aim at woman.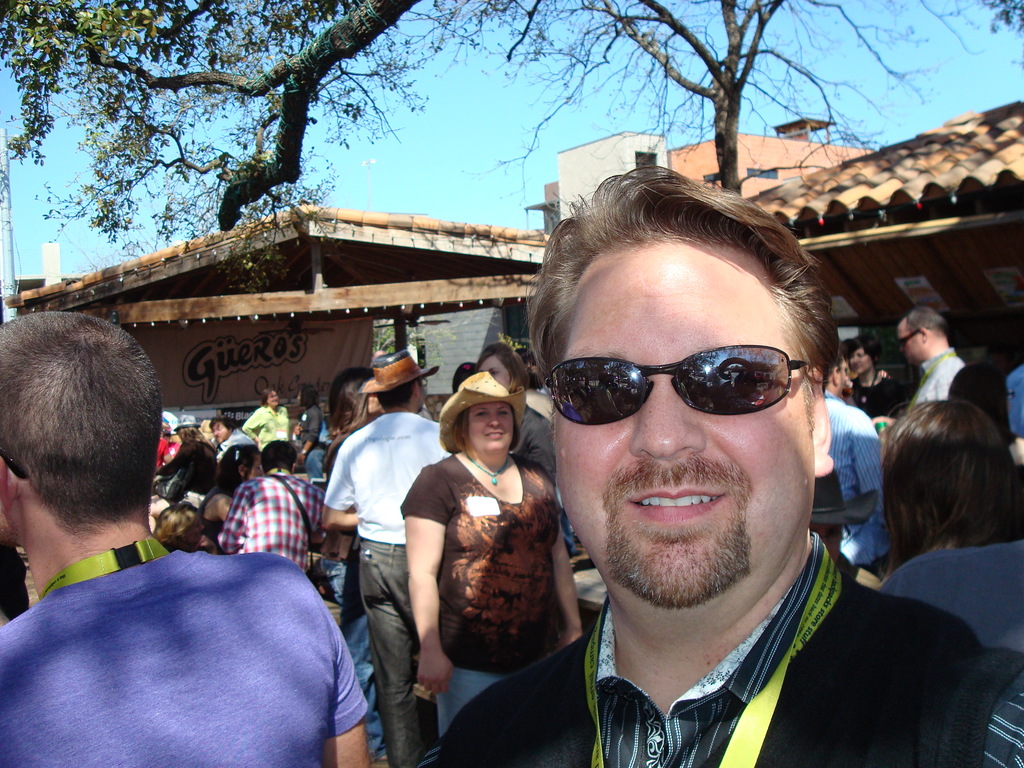
Aimed at 200 438 262 559.
